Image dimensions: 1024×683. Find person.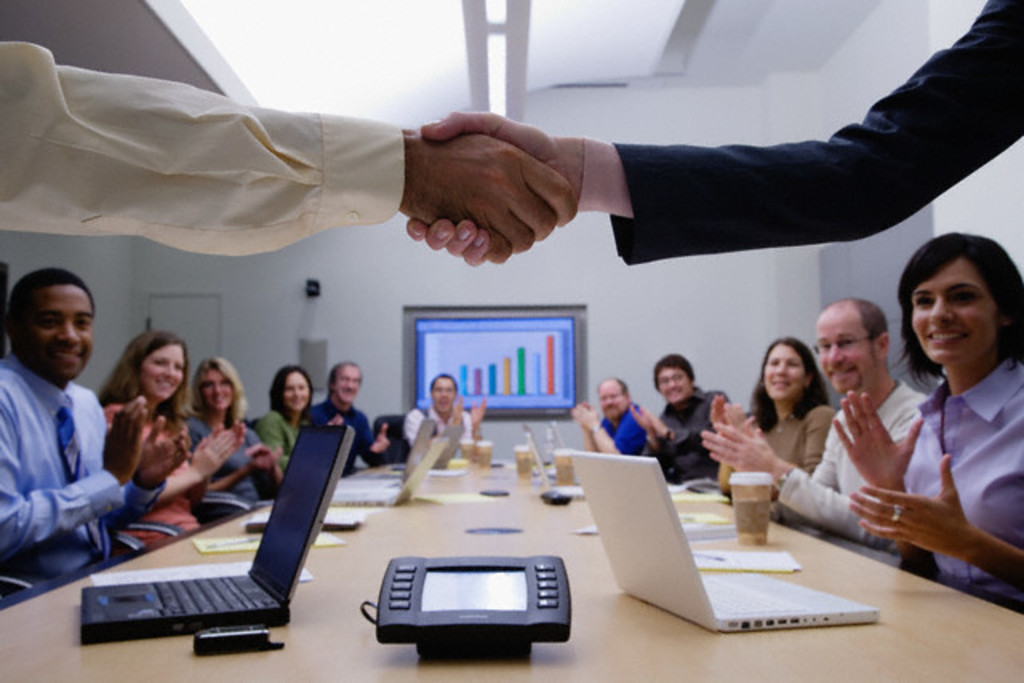
x1=702, y1=296, x2=928, y2=558.
